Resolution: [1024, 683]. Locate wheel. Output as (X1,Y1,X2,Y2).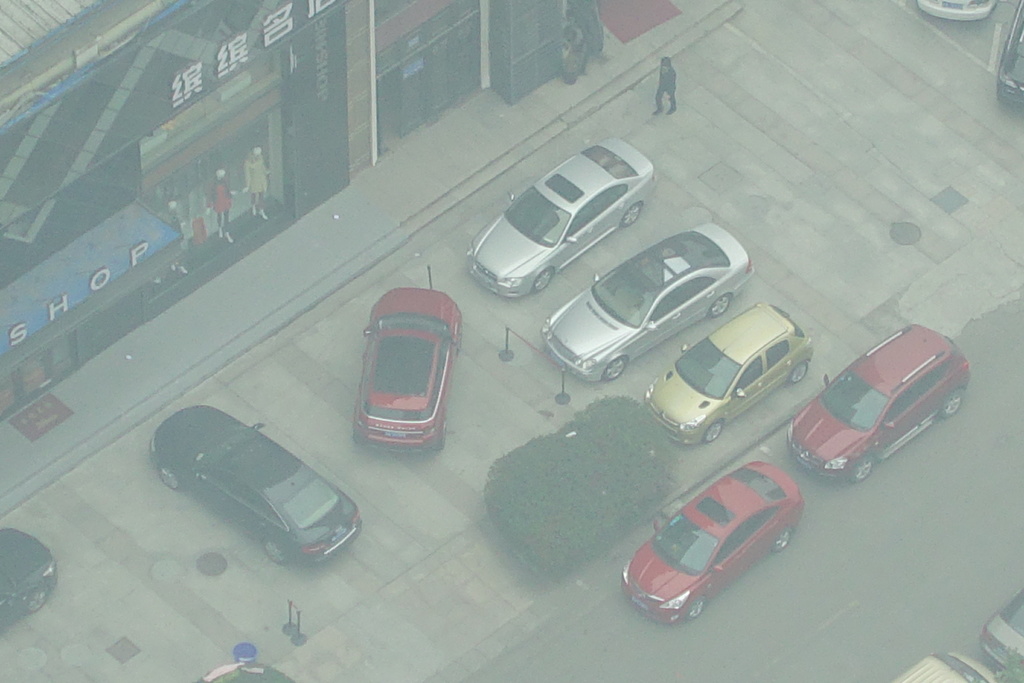
(264,536,285,564).
